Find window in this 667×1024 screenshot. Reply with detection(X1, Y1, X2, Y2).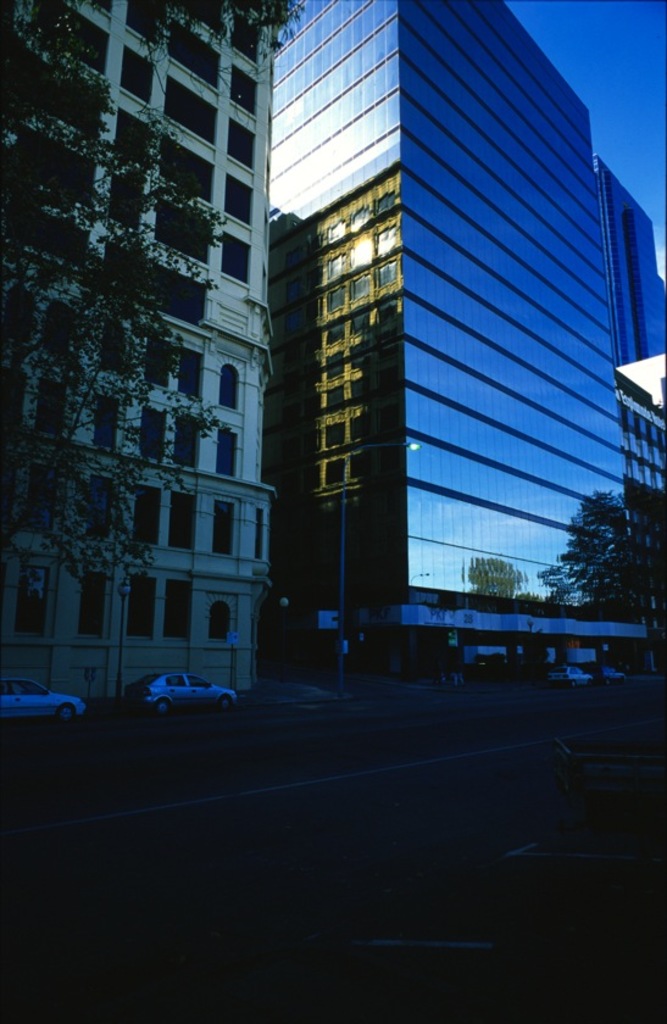
detection(168, 484, 196, 552).
